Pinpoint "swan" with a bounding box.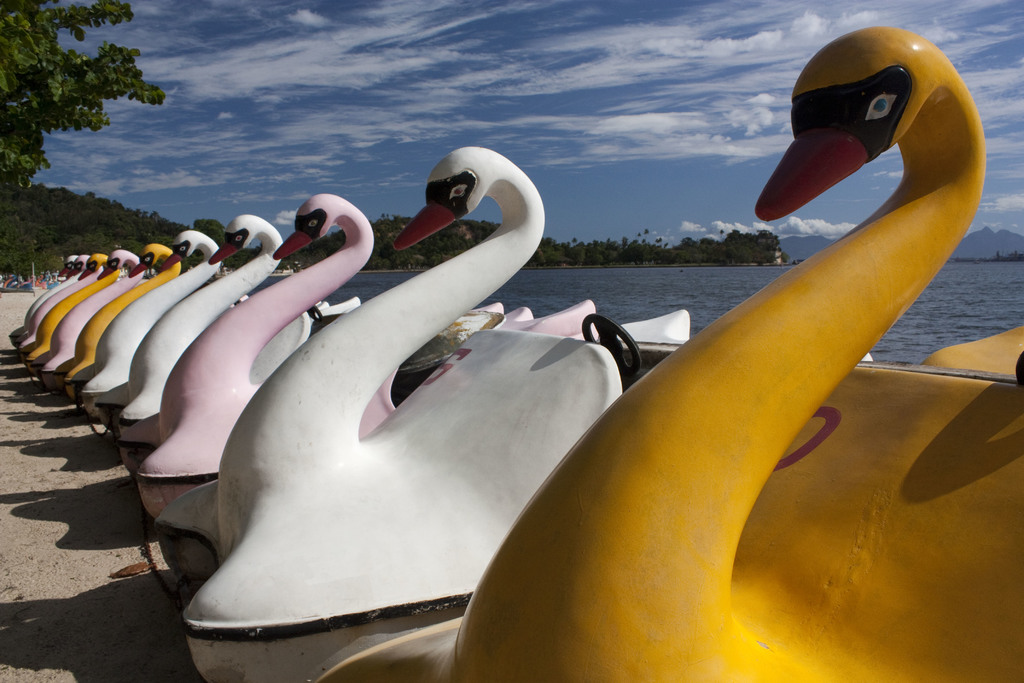
[84, 231, 368, 443].
